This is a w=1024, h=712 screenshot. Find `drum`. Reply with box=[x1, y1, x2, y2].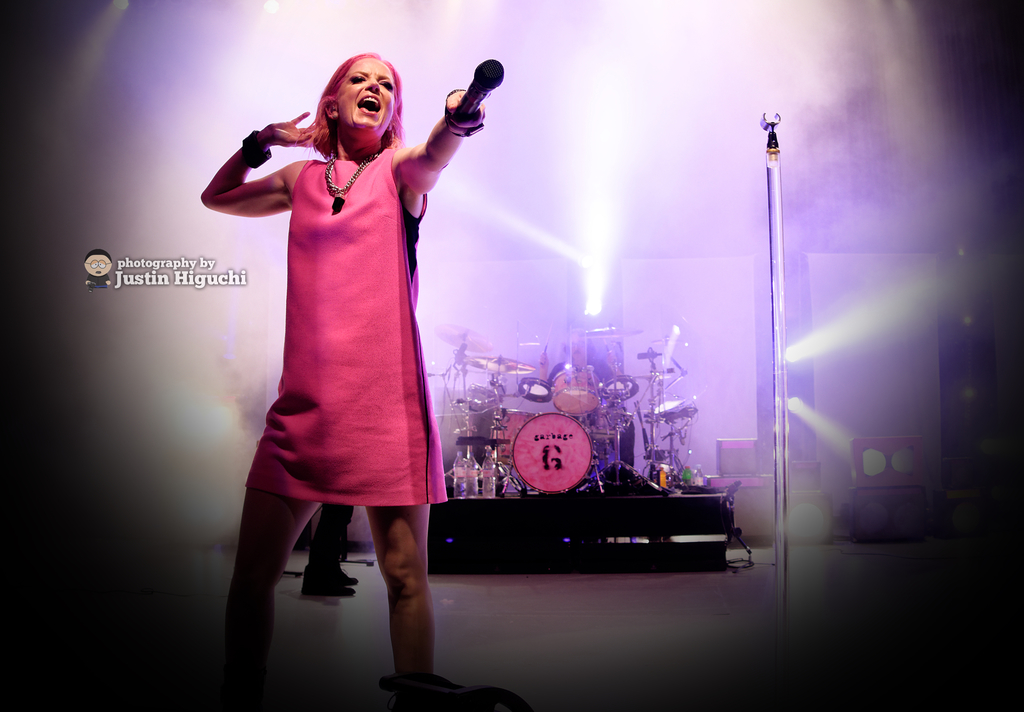
box=[554, 367, 604, 416].
